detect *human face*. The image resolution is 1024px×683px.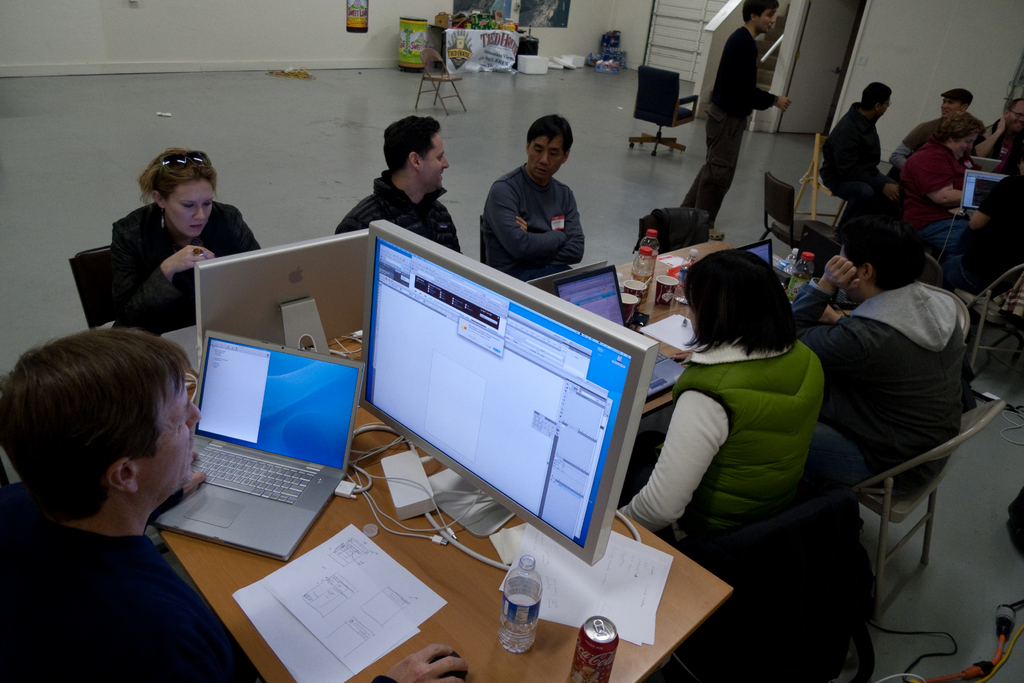
bbox=(170, 181, 216, 241).
